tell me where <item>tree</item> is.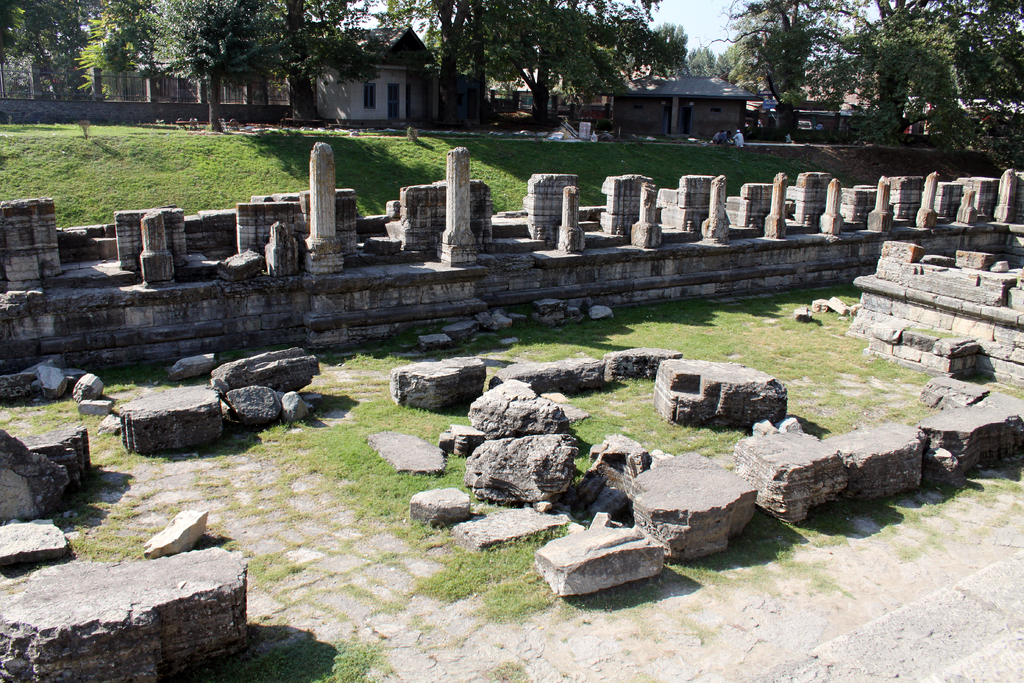
<item>tree</item> is at 0, 0, 85, 90.
